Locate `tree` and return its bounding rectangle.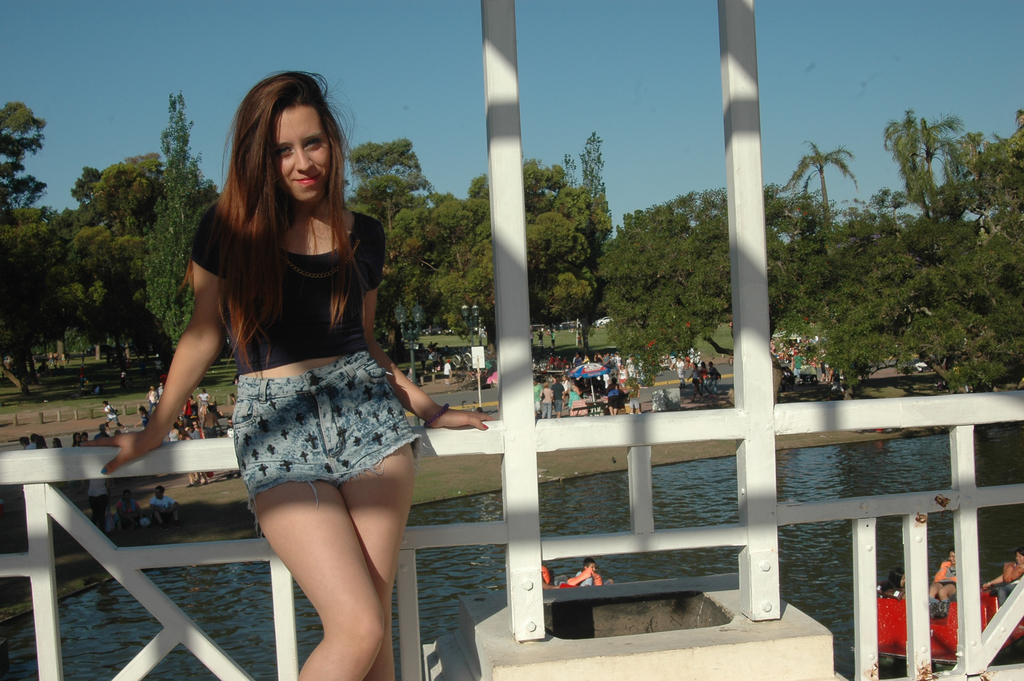
left=882, top=110, right=969, bottom=215.
